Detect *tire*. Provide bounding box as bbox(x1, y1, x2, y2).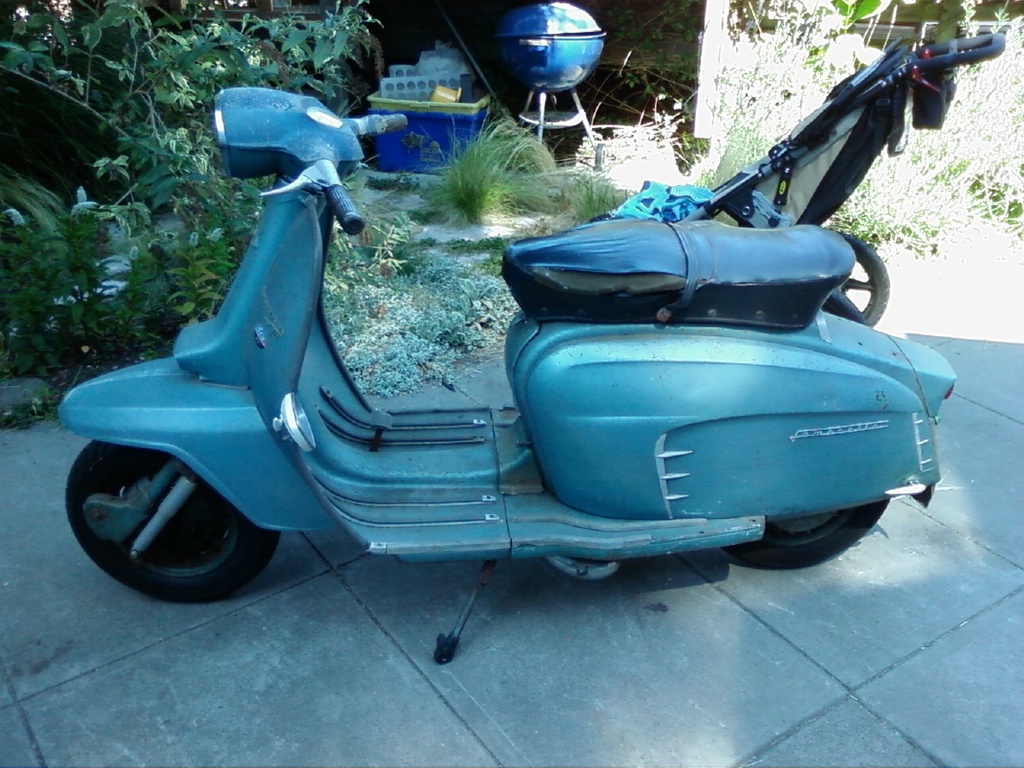
bbox(718, 496, 891, 570).
